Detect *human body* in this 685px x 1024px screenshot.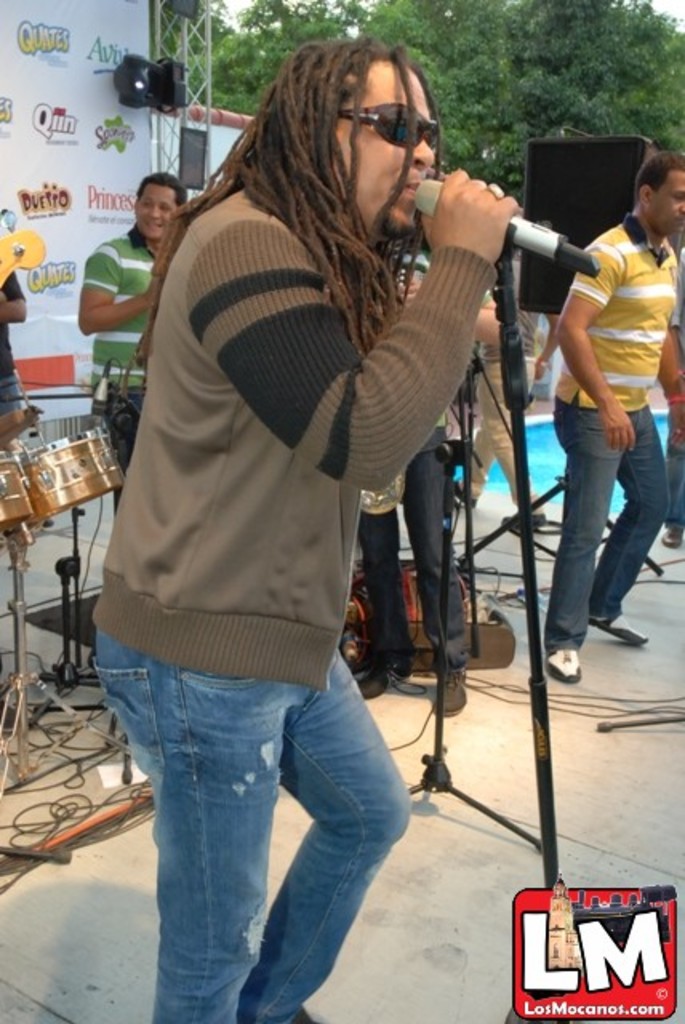
Detection: 655:258:683:552.
